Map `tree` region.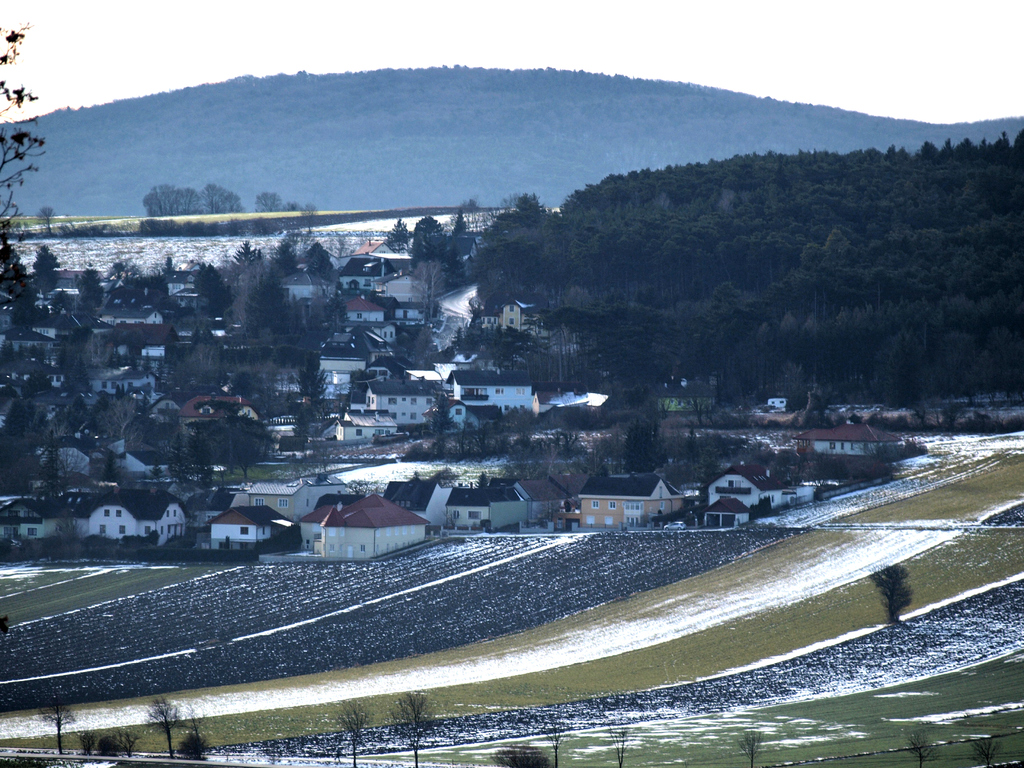
Mapped to detection(332, 234, 350, 255).
